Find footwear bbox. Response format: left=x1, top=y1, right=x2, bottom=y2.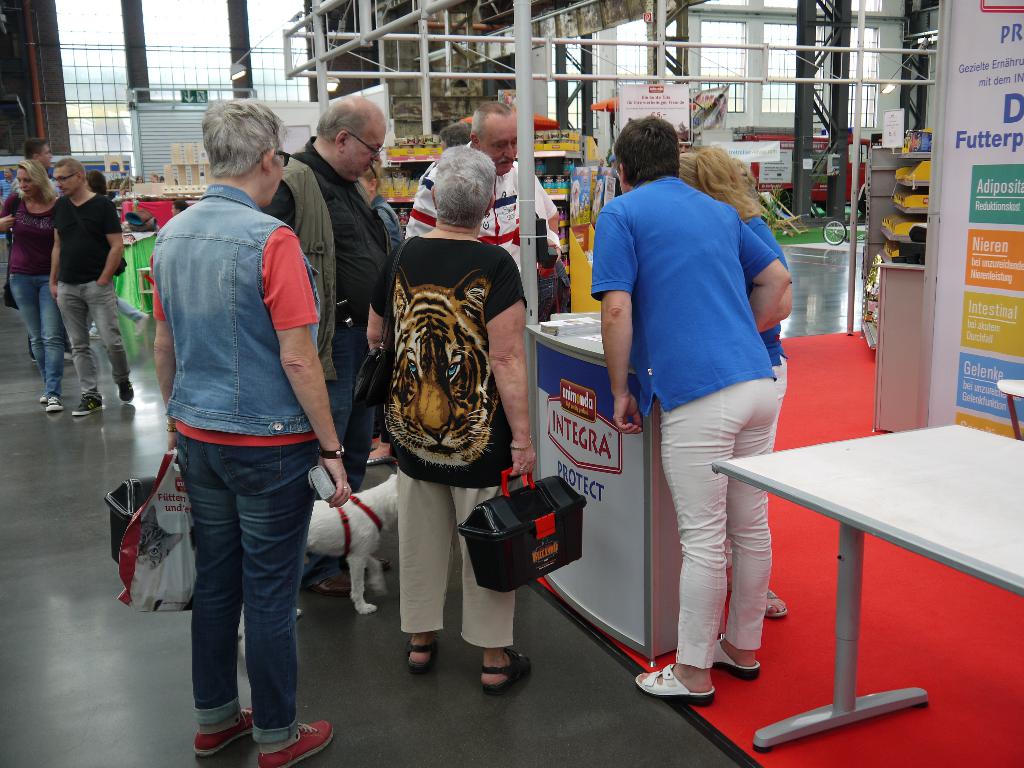
left=477, top=653, right=530, bottom=696.
